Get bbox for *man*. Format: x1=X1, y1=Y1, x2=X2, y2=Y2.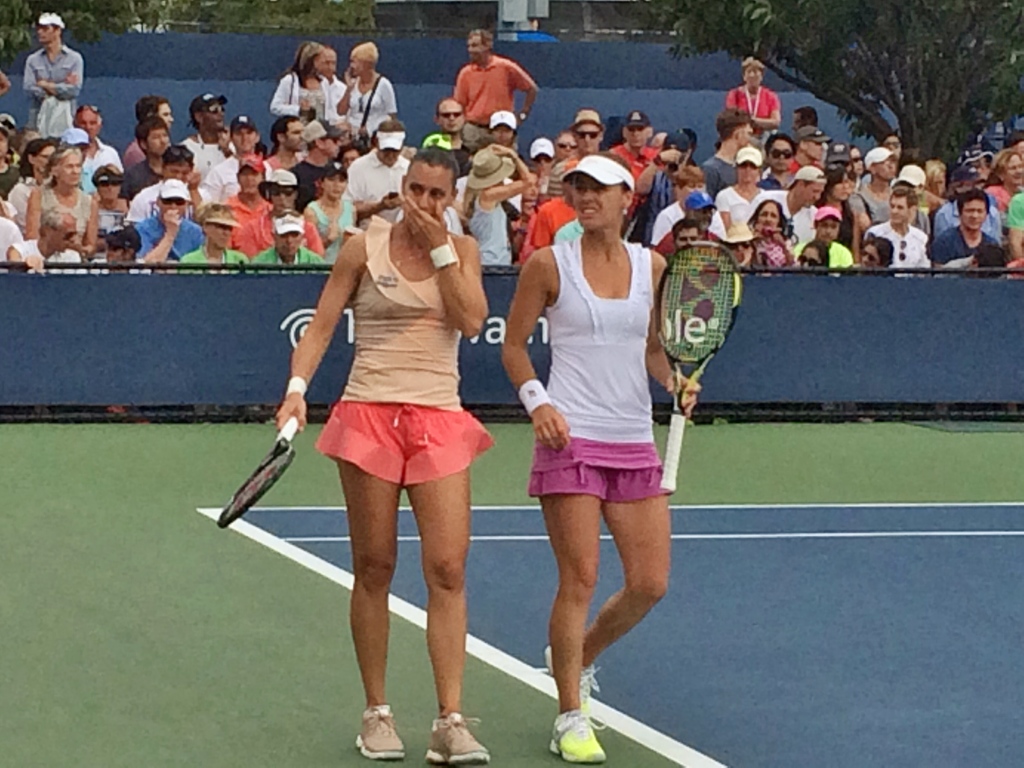
x1=248, y1=209, x2=330, y2=276.
